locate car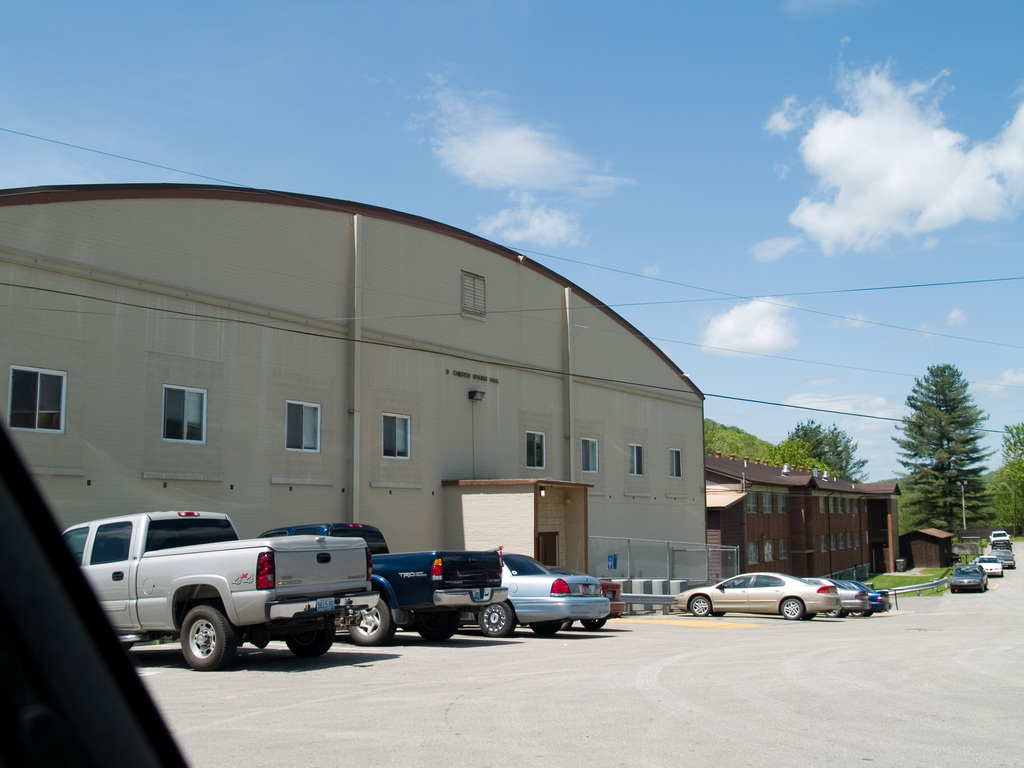
pyautogui.locateOnScreen(806, 576, 867, 613)
